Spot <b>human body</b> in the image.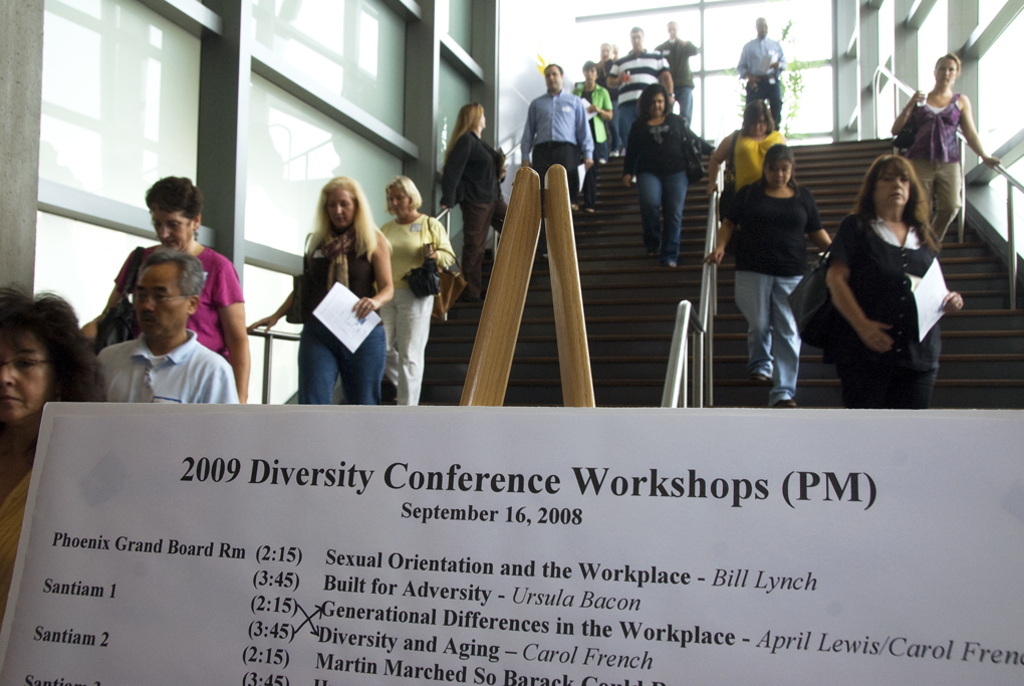
<b>human body</b> found at <bbox>379, 215, 458, 406</bbox>.
